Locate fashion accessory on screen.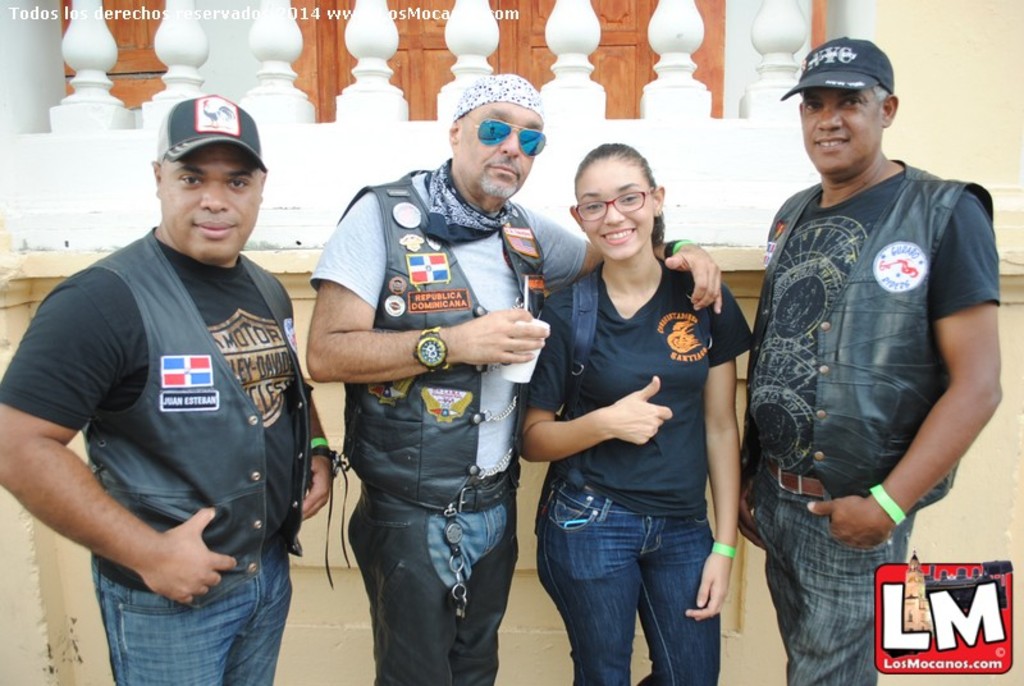
On screen at detection(312, 444, 343, 480).
